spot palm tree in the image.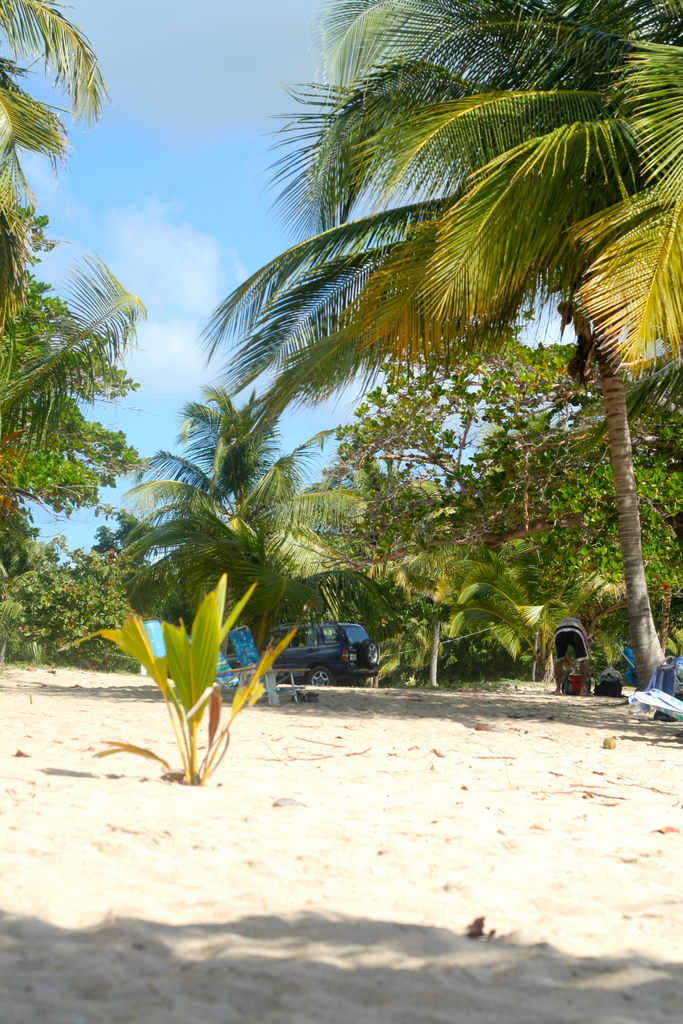
palm tree found at 340,346,457,657.
